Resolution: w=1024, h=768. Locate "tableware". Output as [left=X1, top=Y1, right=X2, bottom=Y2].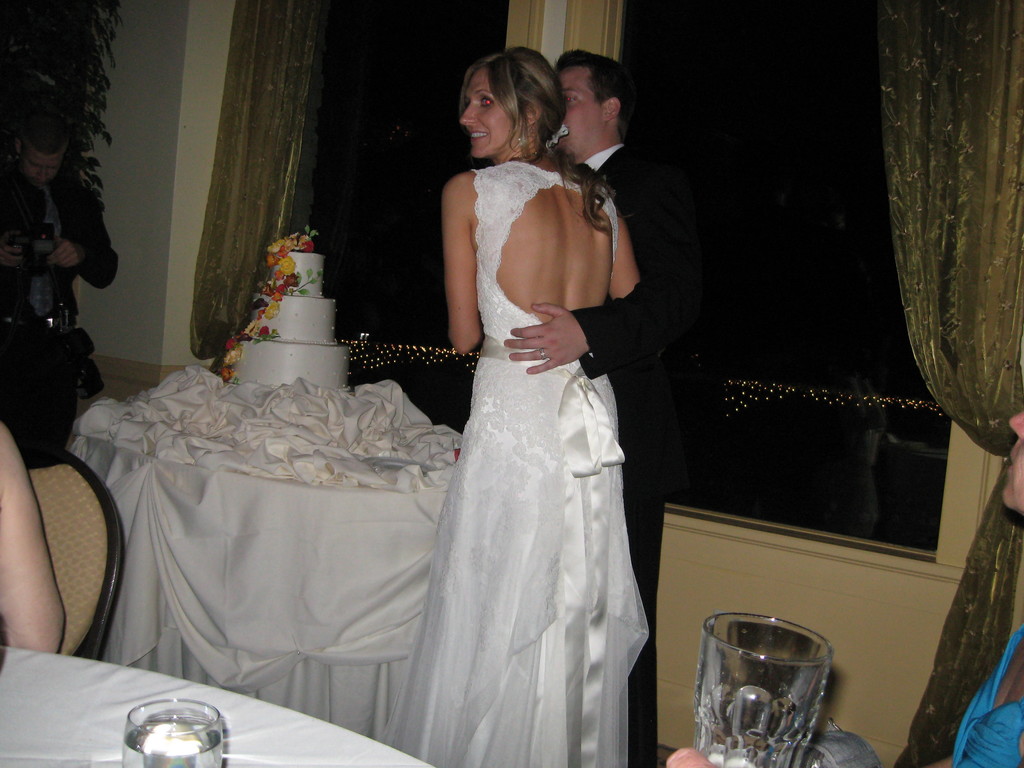
[left=123, top=691, right=221, bottom=767].
